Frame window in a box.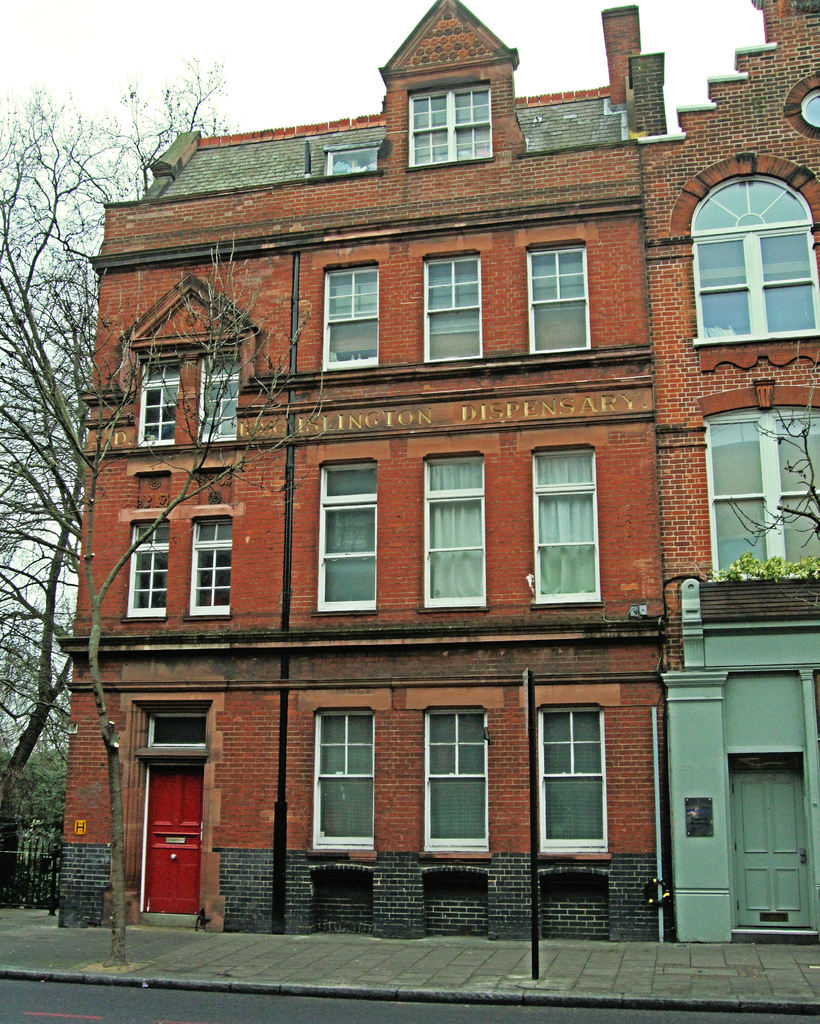
x1=311 y1=452 x2=381 y2=617.
